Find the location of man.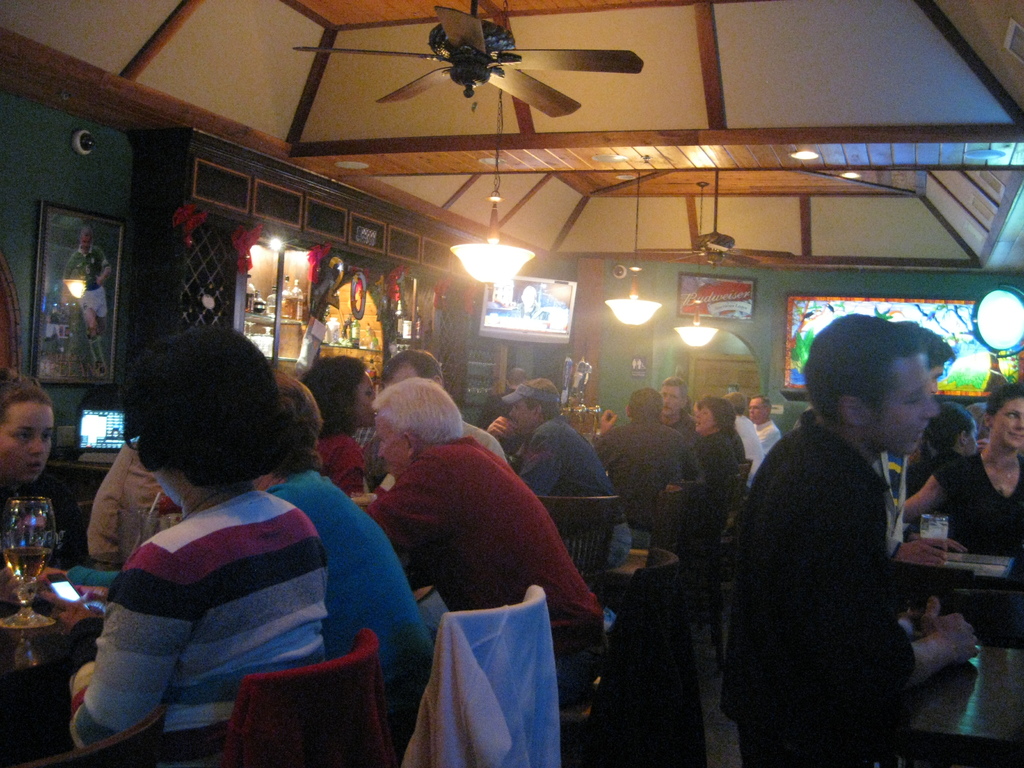
Location: region(349, 371, 609, 700).
